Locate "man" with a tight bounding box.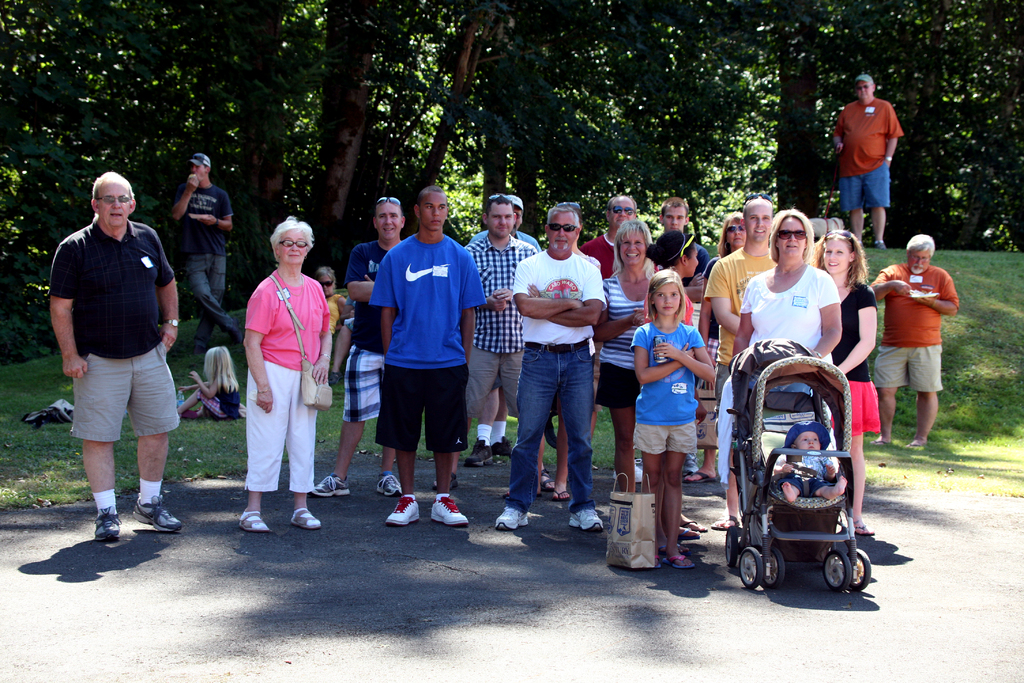
left=45, top=175, right=184, bottom=553.
